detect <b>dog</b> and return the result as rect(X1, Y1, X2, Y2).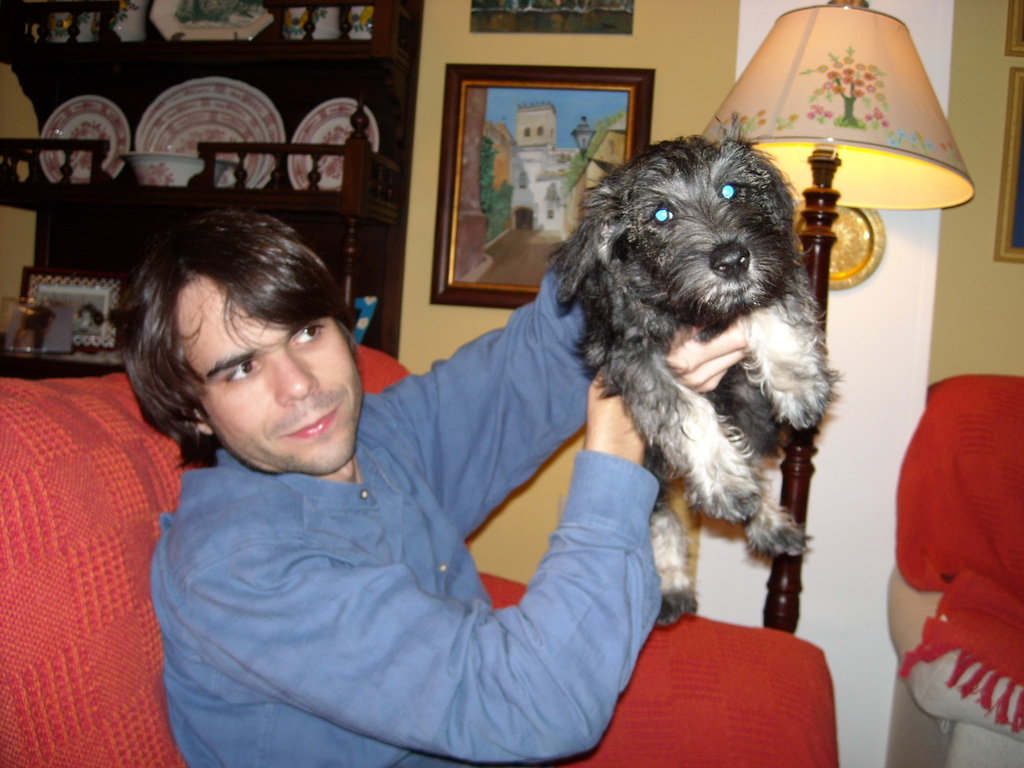
rect(540, 110, 847, 630).
